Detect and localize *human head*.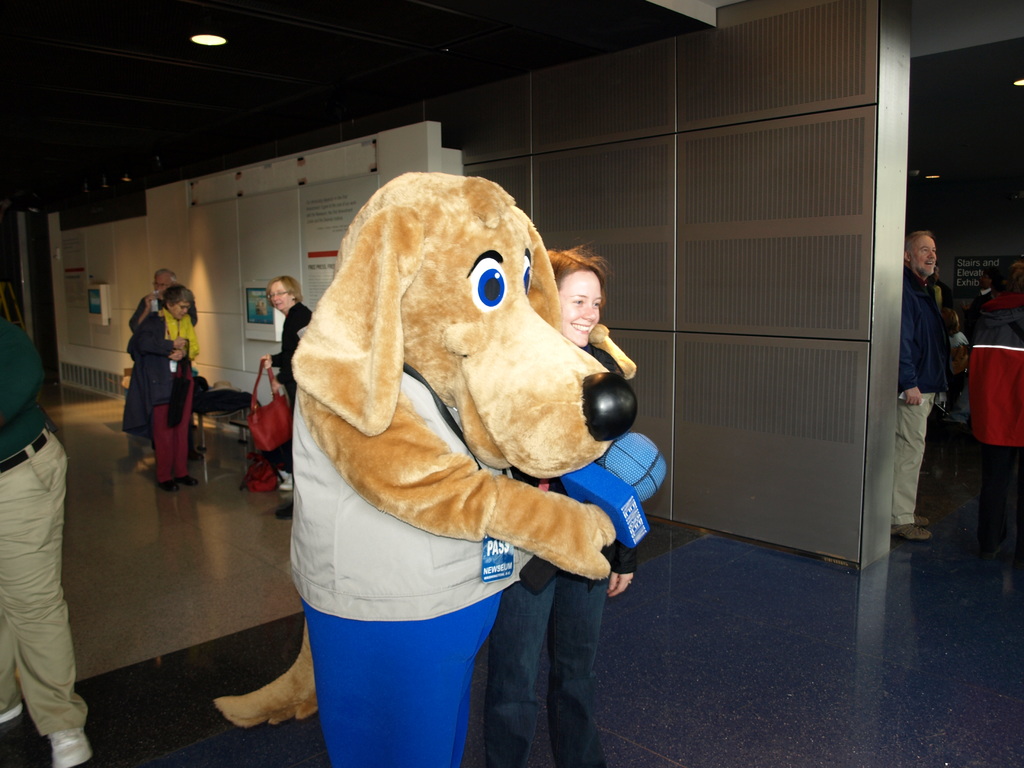
Localized at select_region(154, 273, 181, 298).
